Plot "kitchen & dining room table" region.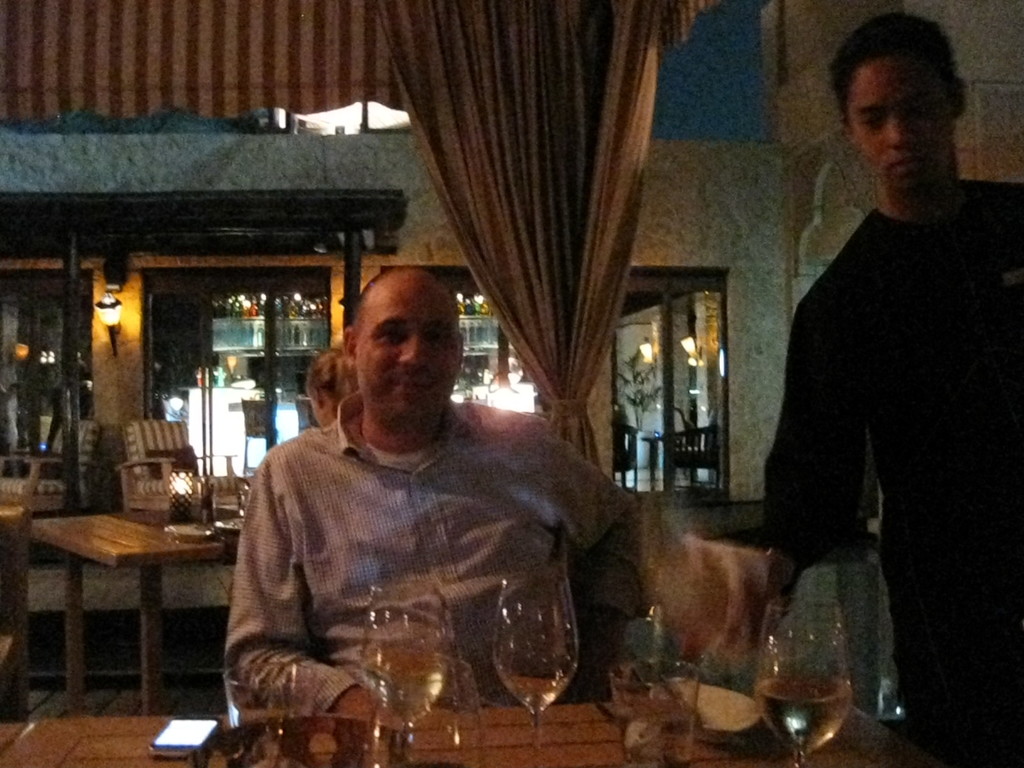
Plotted at [left=612, top=415, right=721, bottom=486].
